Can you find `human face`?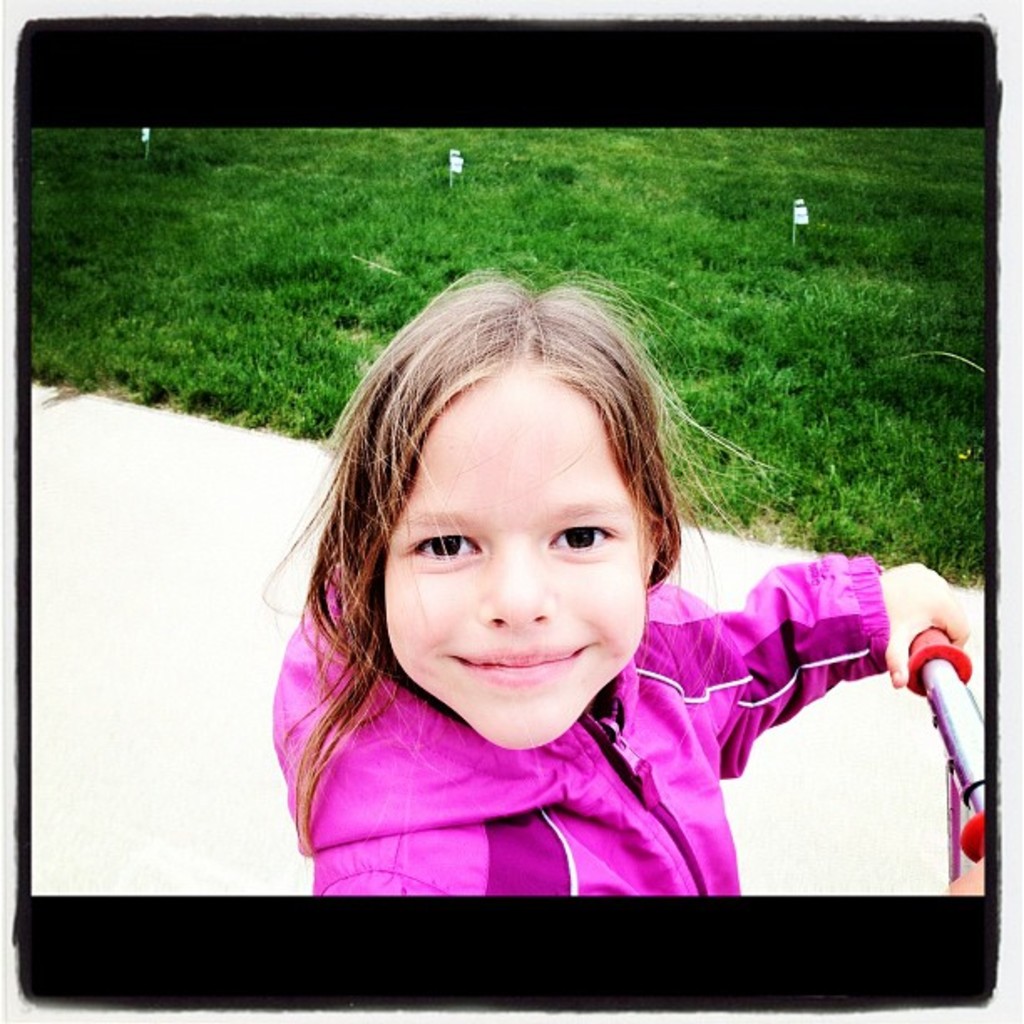
Yes, bounding box: 380/363/644/750.
